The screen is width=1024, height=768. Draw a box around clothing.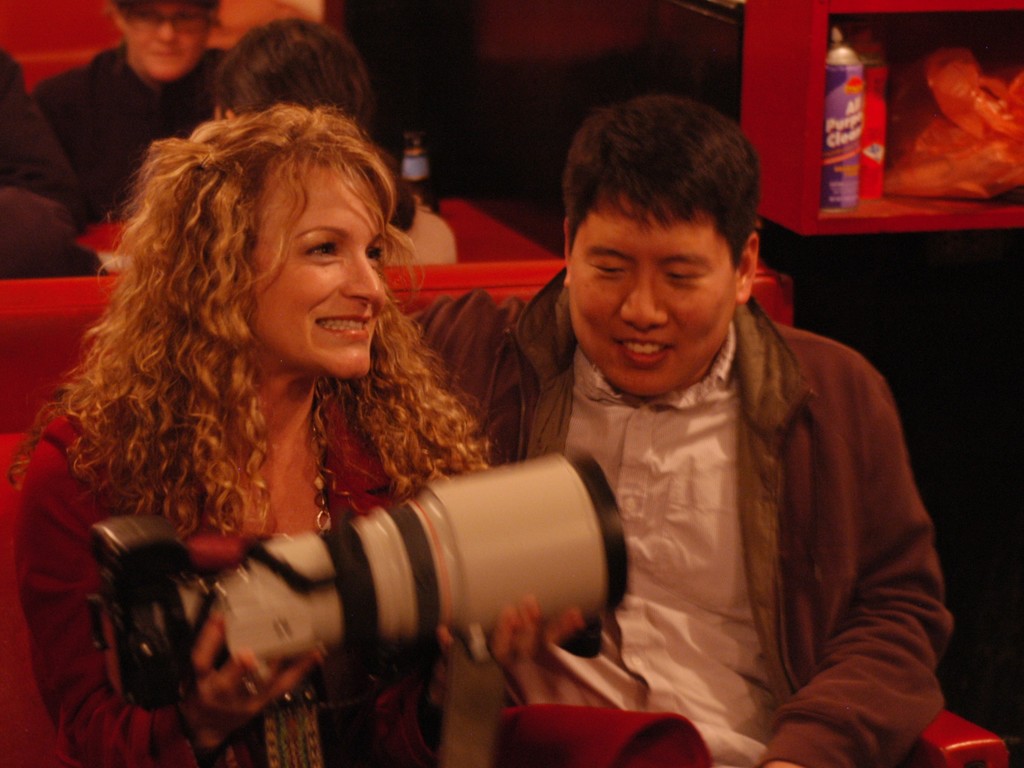
Rect(10, 382, 407, 767).
